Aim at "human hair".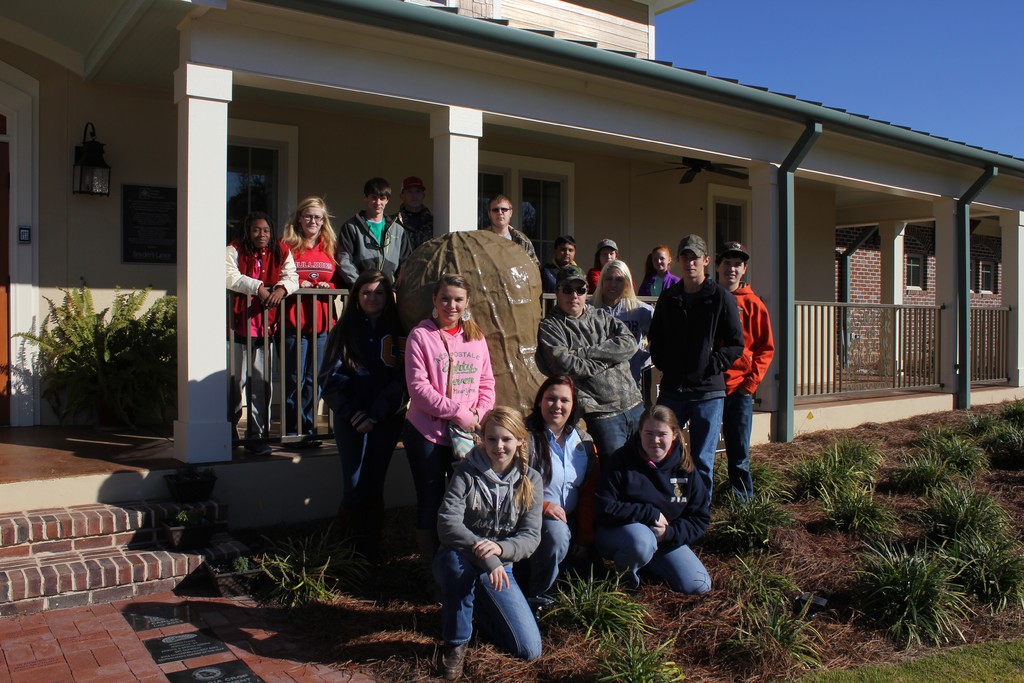
Aimed at [x1=594, y1=259, x2=641, y2=311].
